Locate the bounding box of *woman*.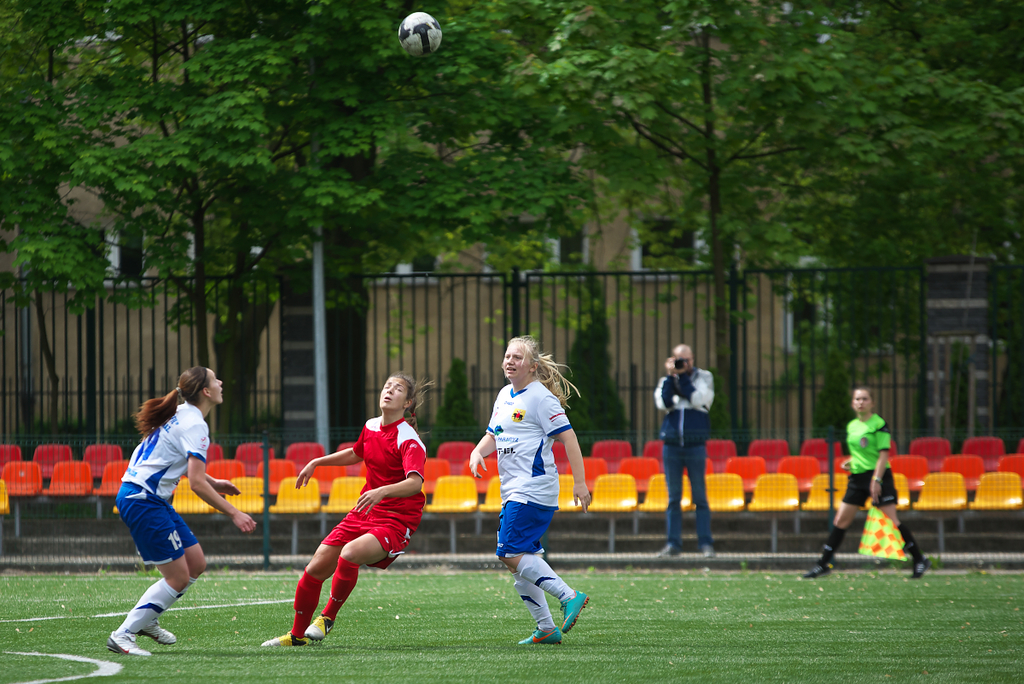
Bounding box: region(474, 348, 584, 617).
